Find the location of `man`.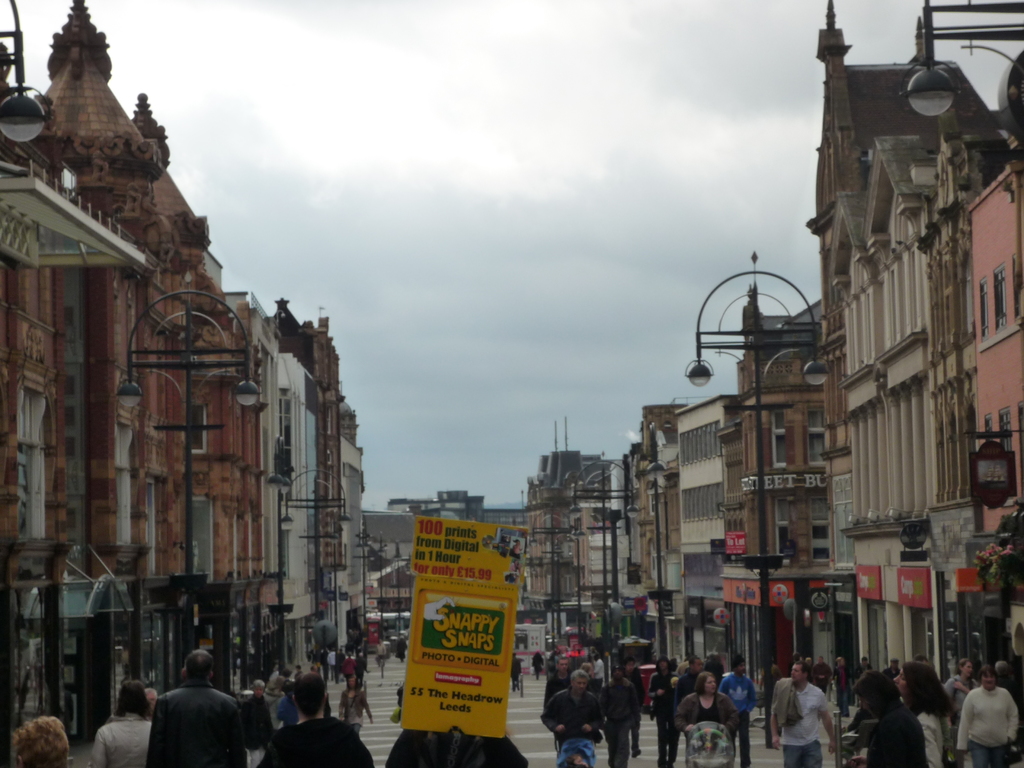
Location: 941,660,1018,767.
